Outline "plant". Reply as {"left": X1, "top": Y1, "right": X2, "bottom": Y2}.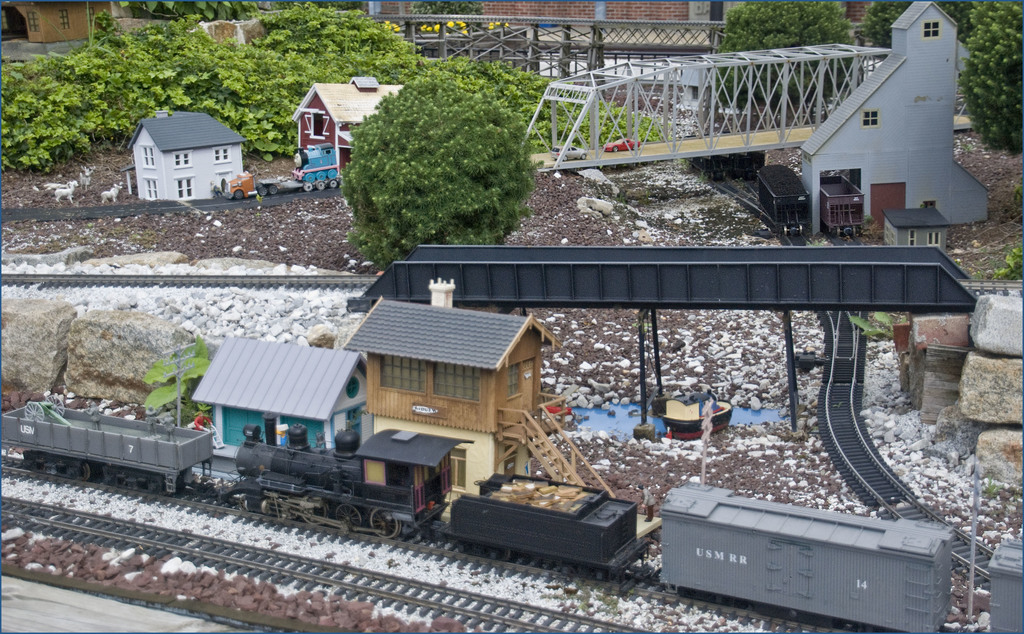
{"left": 409, "top": 1, "right": 489, "bottom": 28}.
